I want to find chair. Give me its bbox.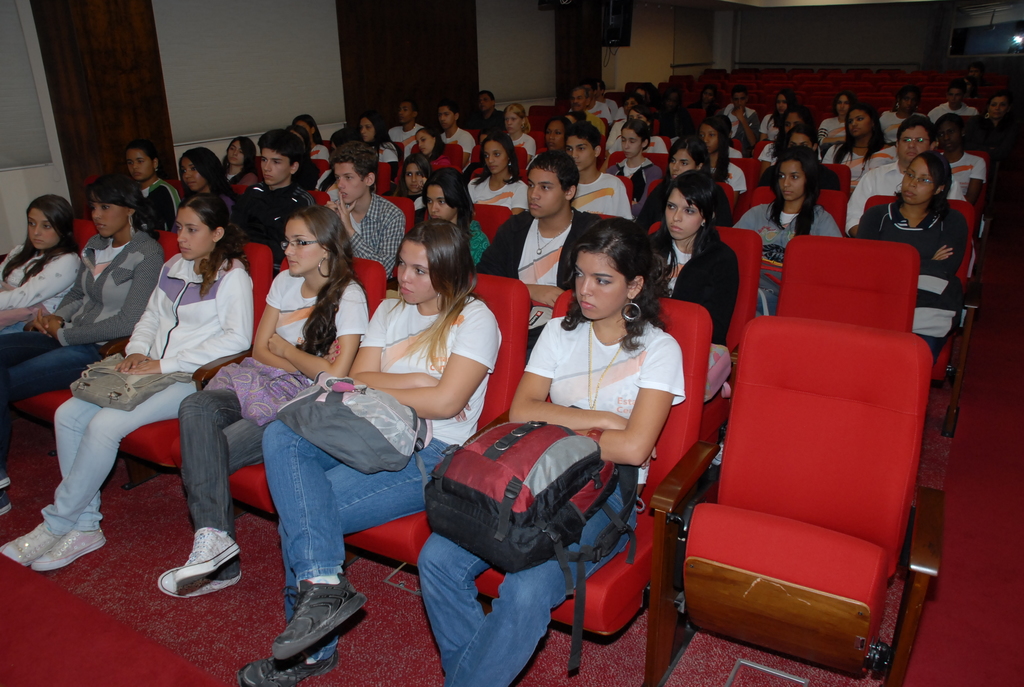
635 186 734 215.
